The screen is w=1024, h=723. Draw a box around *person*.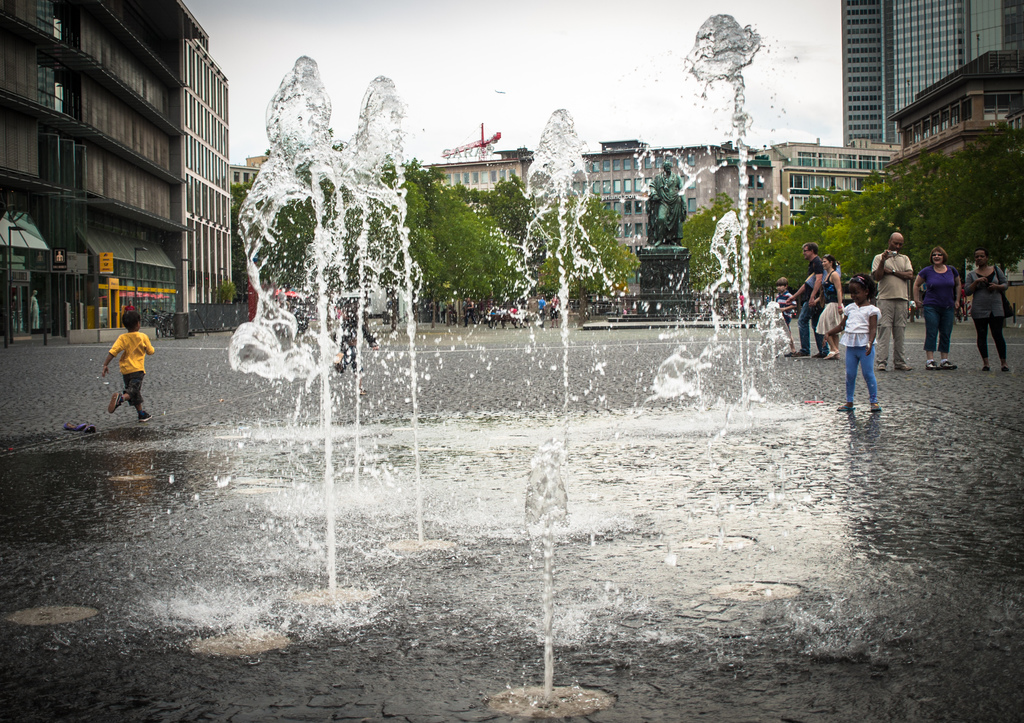
872 231 911 375.
